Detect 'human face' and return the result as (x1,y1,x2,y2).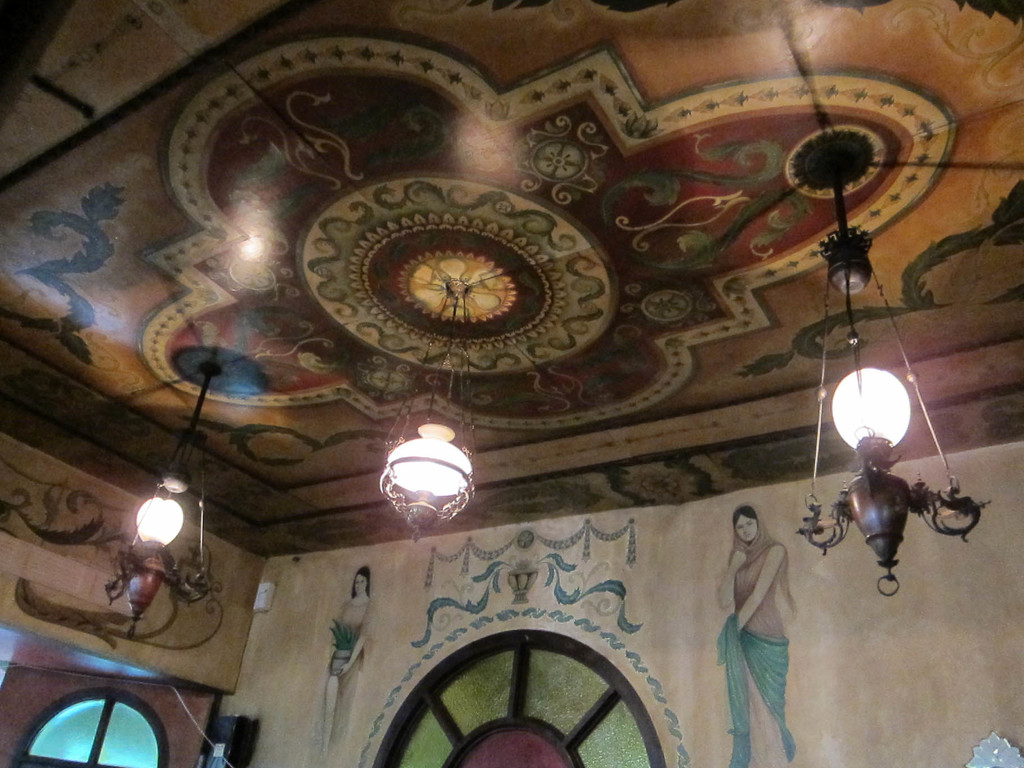
(331,569,369,600).
